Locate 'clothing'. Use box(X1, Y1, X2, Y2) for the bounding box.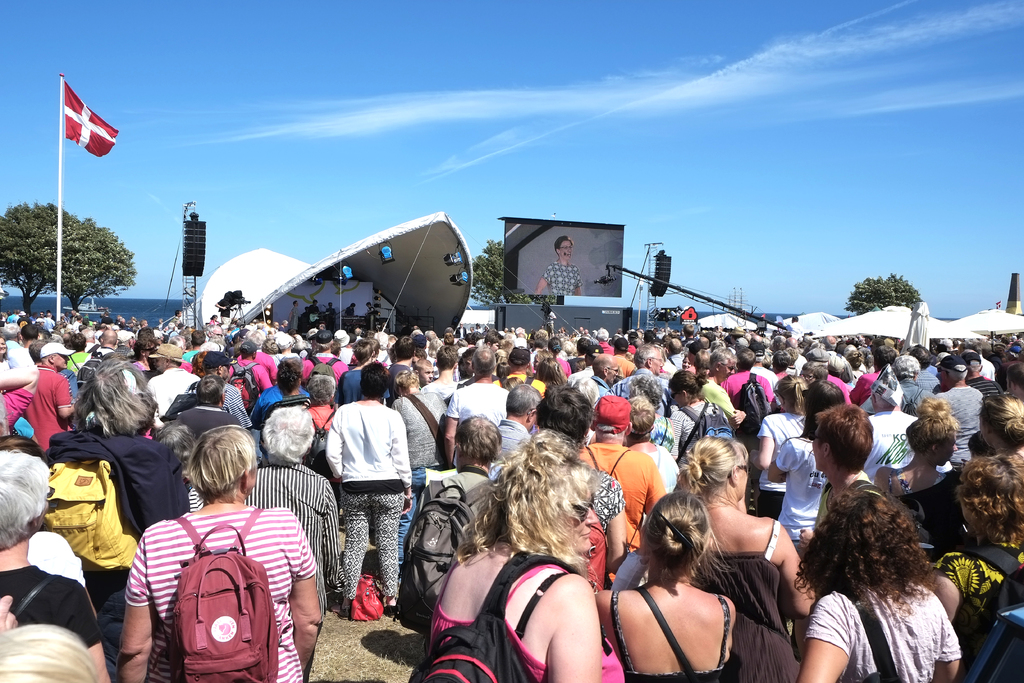
box(851, 365, 879, 399).
